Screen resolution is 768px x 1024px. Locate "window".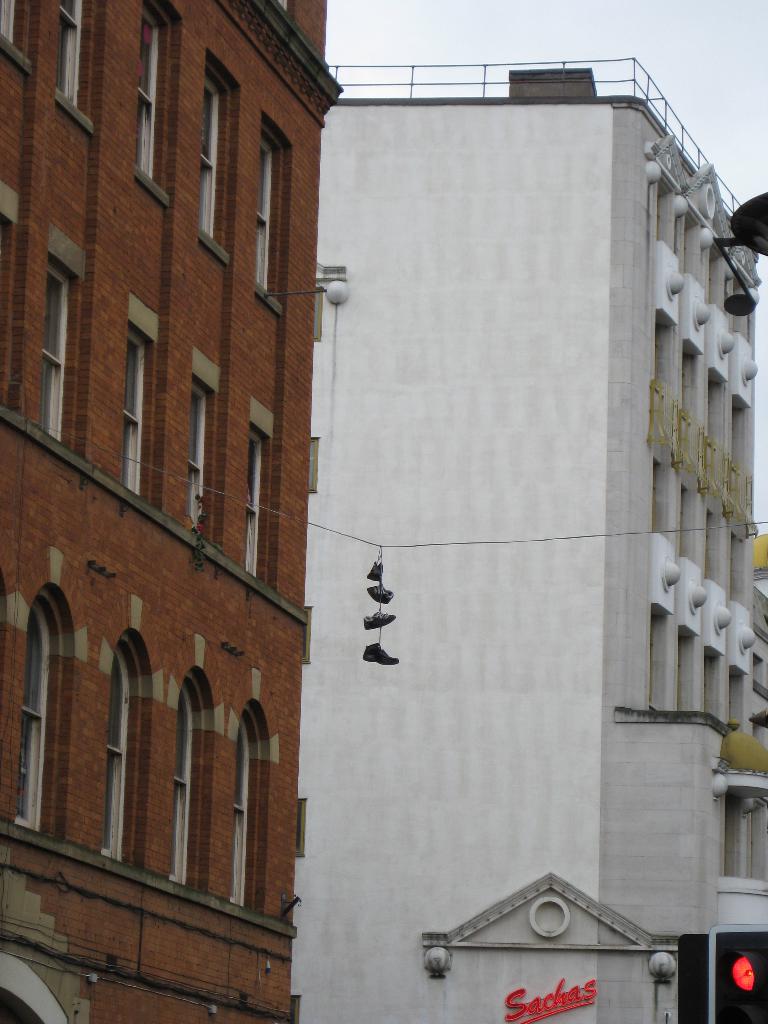
left=52, top=0, right=98, bottom=134.
